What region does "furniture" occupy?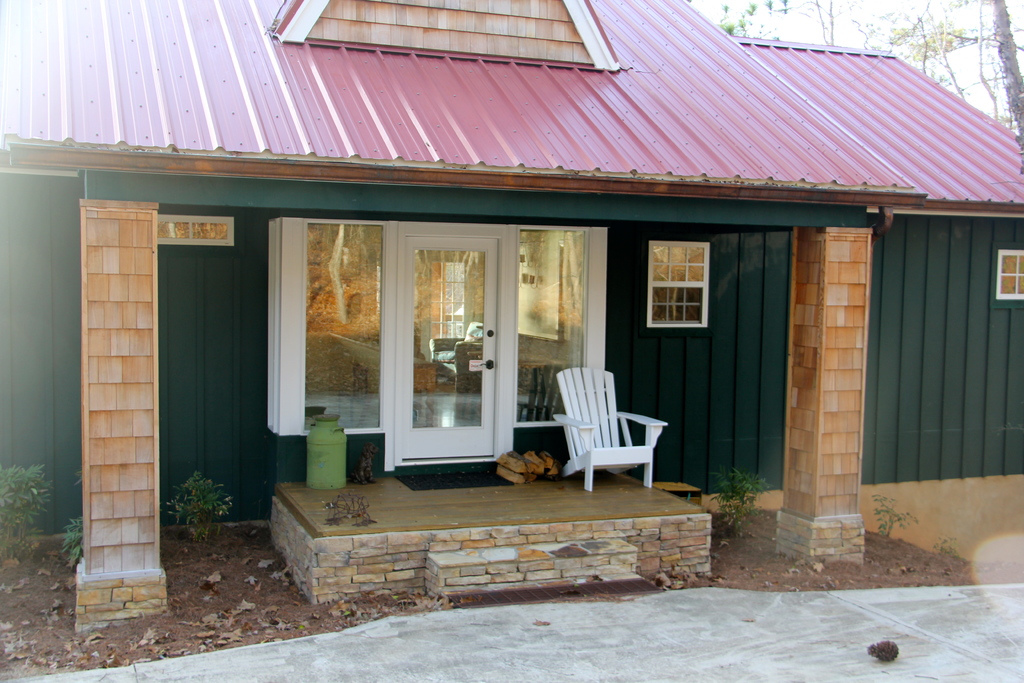
box=[428, 339, 463, 383].
